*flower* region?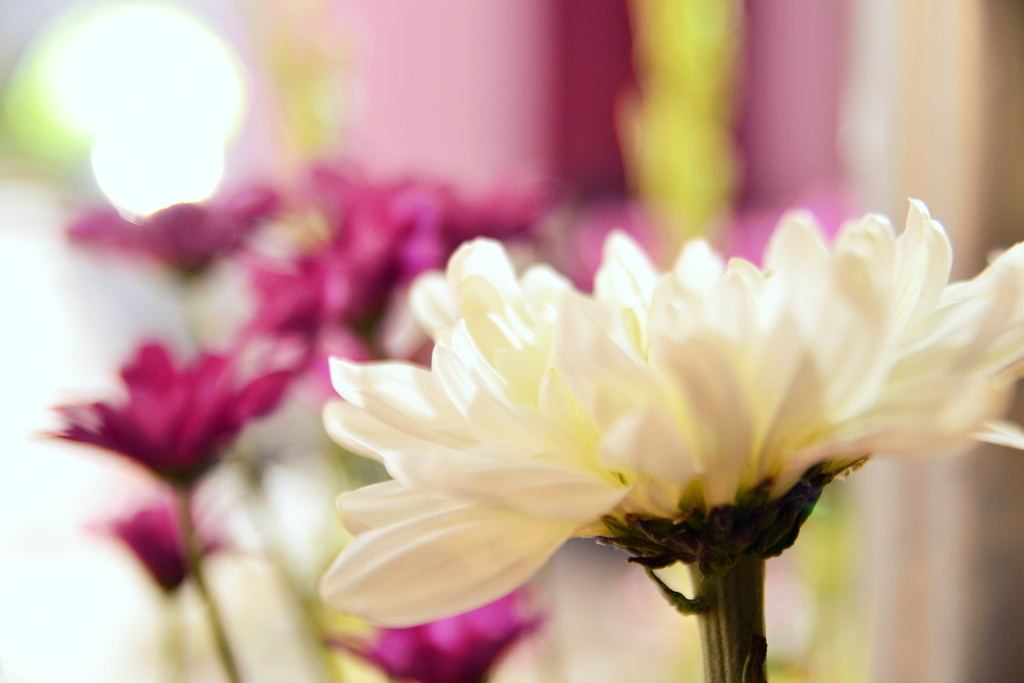
31:334:301:493
